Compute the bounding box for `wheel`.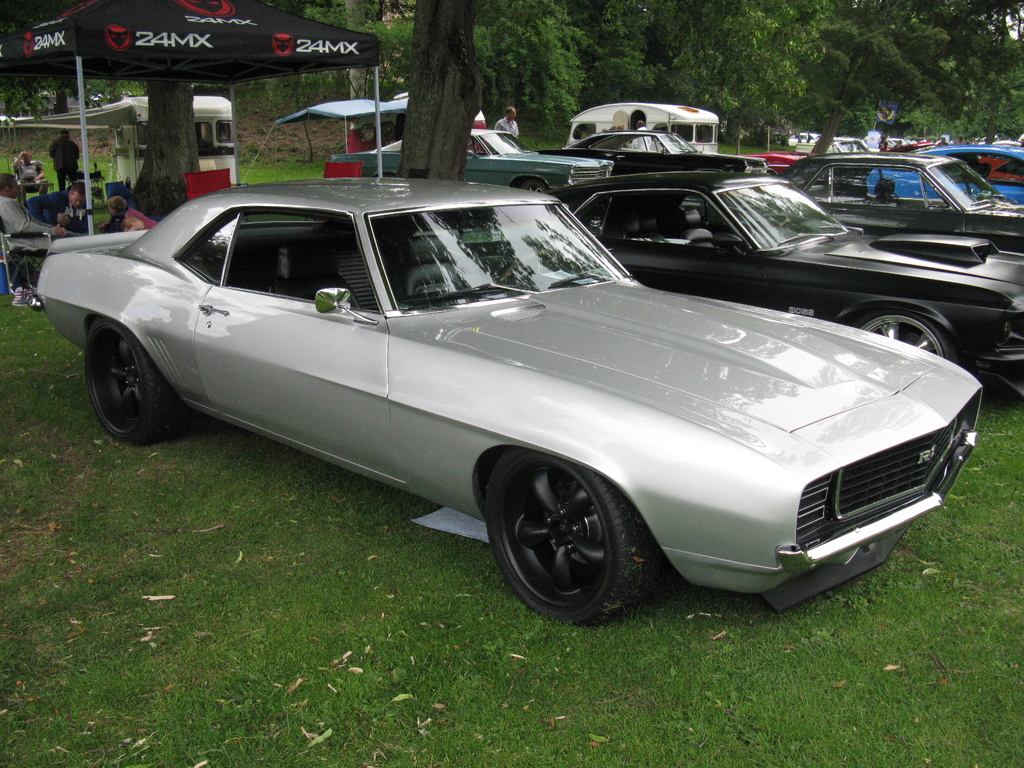
851:314:957:366.
